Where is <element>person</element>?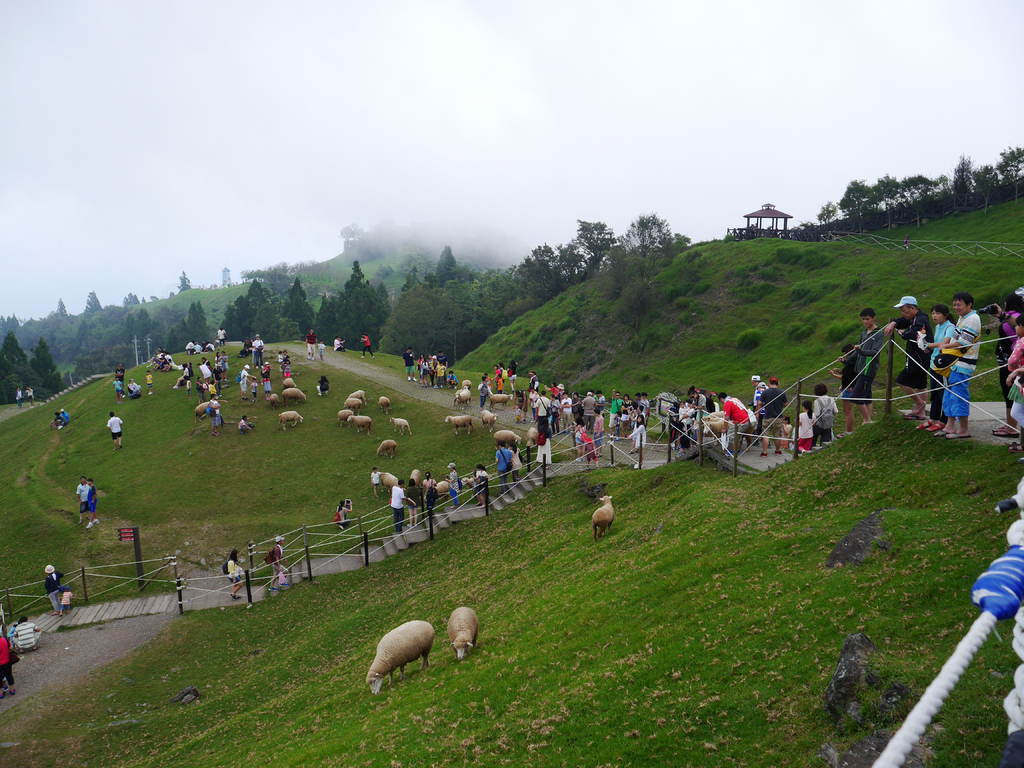
<box>0,628,15,700</box>.
